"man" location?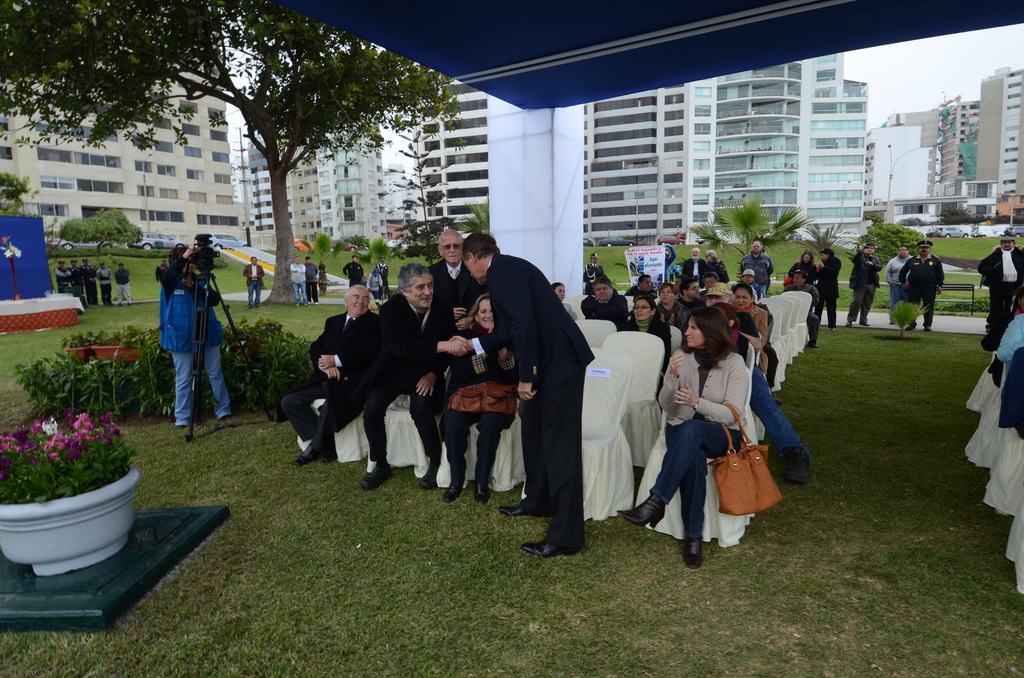
select_region(888, 244, 913, 326)
